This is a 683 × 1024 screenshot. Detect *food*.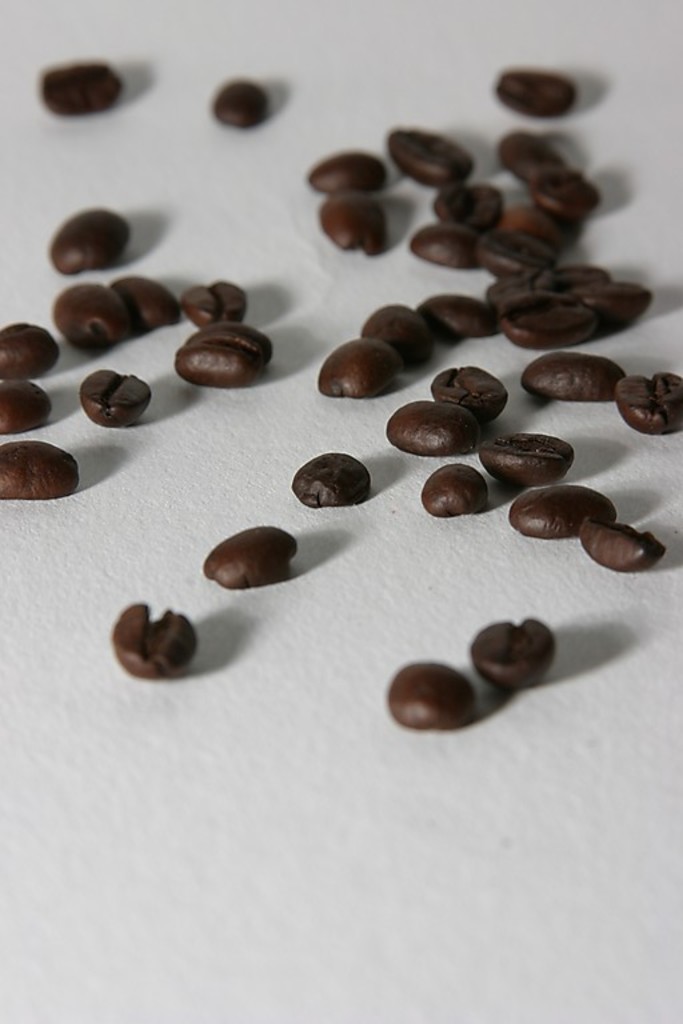
l=175, t=268, r=252, b=325.
